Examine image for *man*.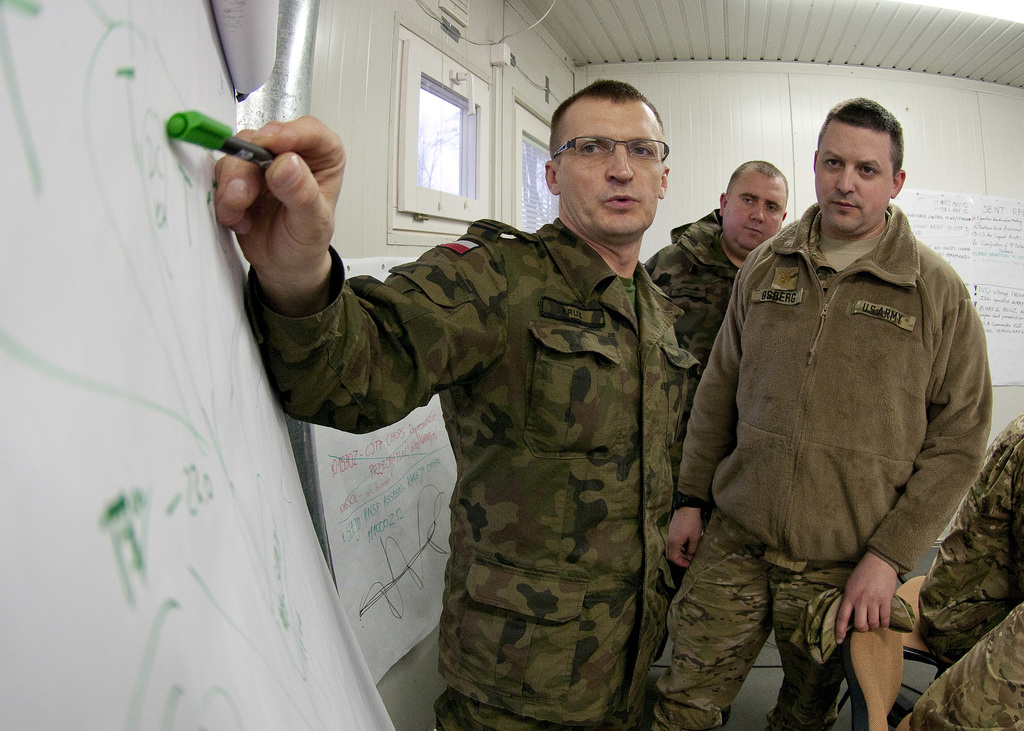
Examination result: crop(640, 159, 791, 366).
